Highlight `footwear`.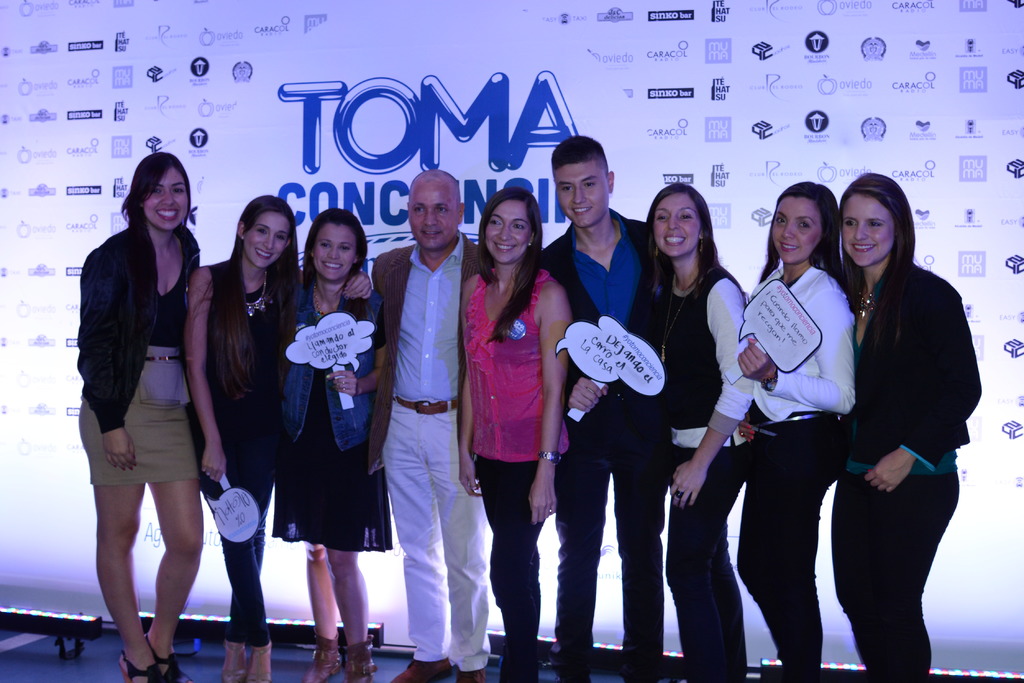
Highlighted region: <region>392, 659, 452, 682</region>.
